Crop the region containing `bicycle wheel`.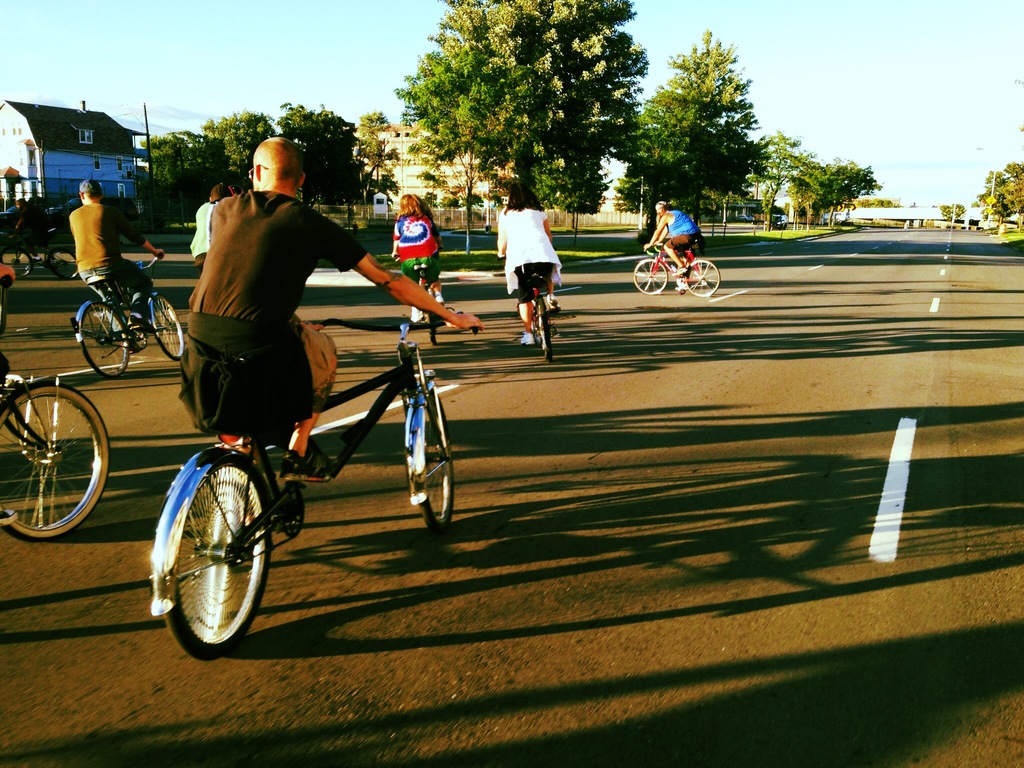
Crop region: bbox=(417, 396, 453, 540).
